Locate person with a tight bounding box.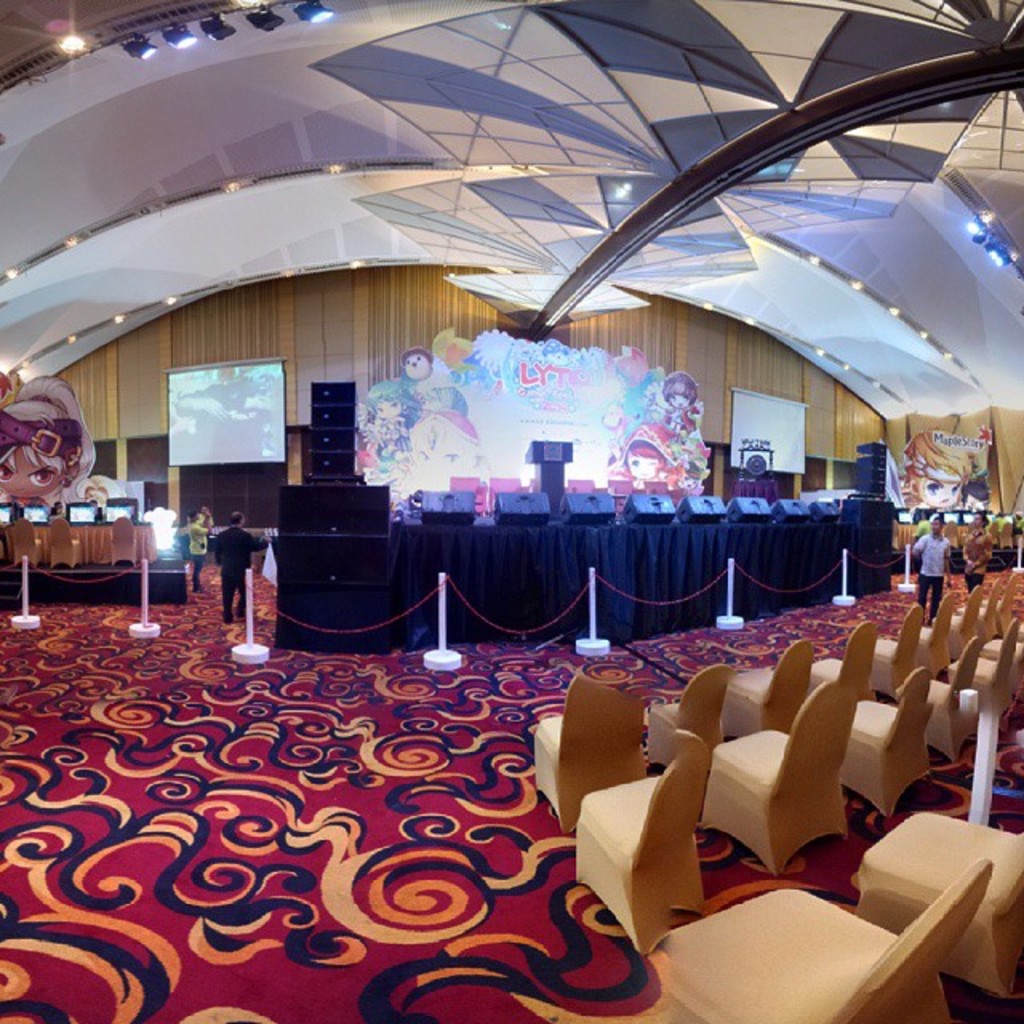
656:365:704:440.
